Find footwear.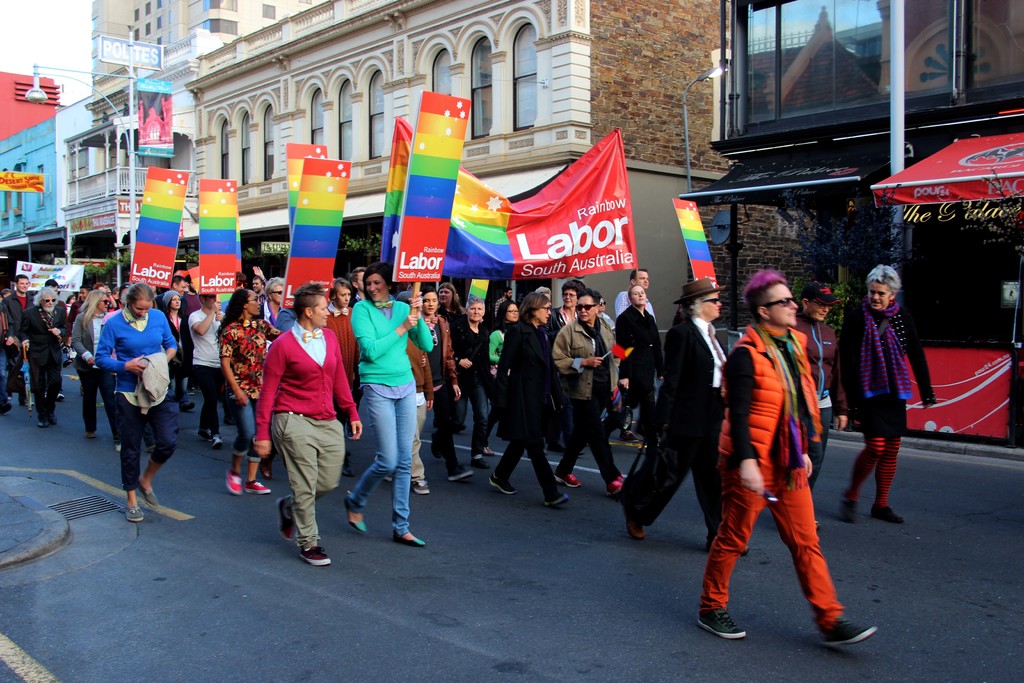
crop(441, 414, 465, 438).
